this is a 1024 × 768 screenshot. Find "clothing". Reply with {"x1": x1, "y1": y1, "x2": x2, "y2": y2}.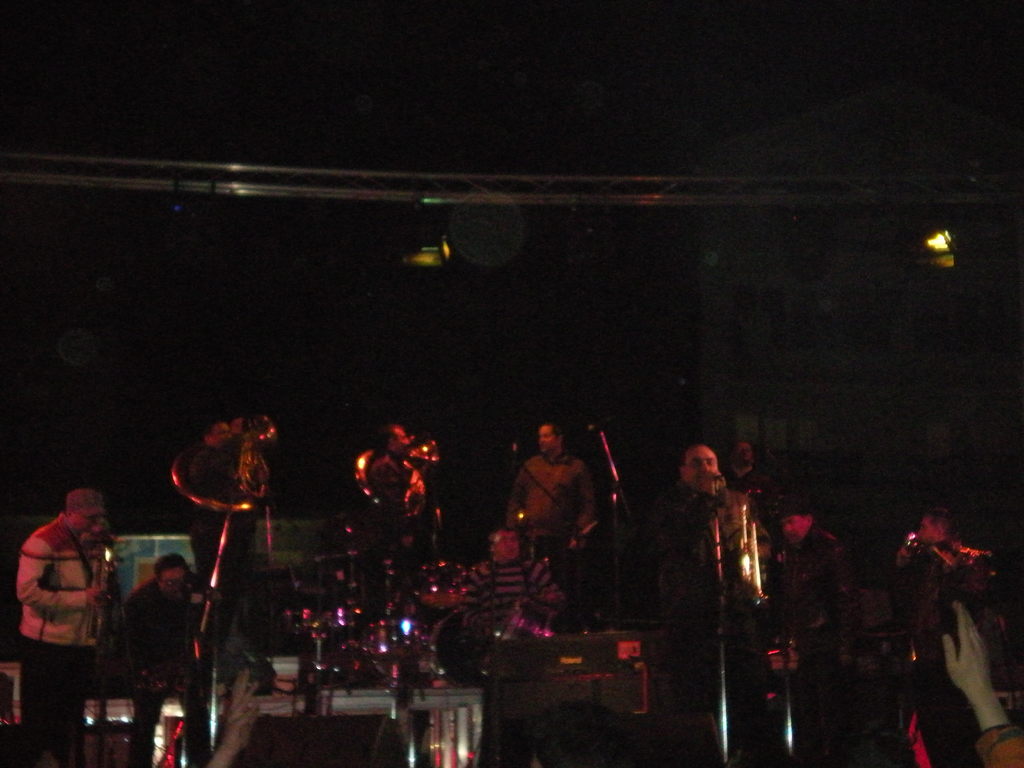
{"x1": 467, "y1": 550, "x2": 564, "y2": 655}.
